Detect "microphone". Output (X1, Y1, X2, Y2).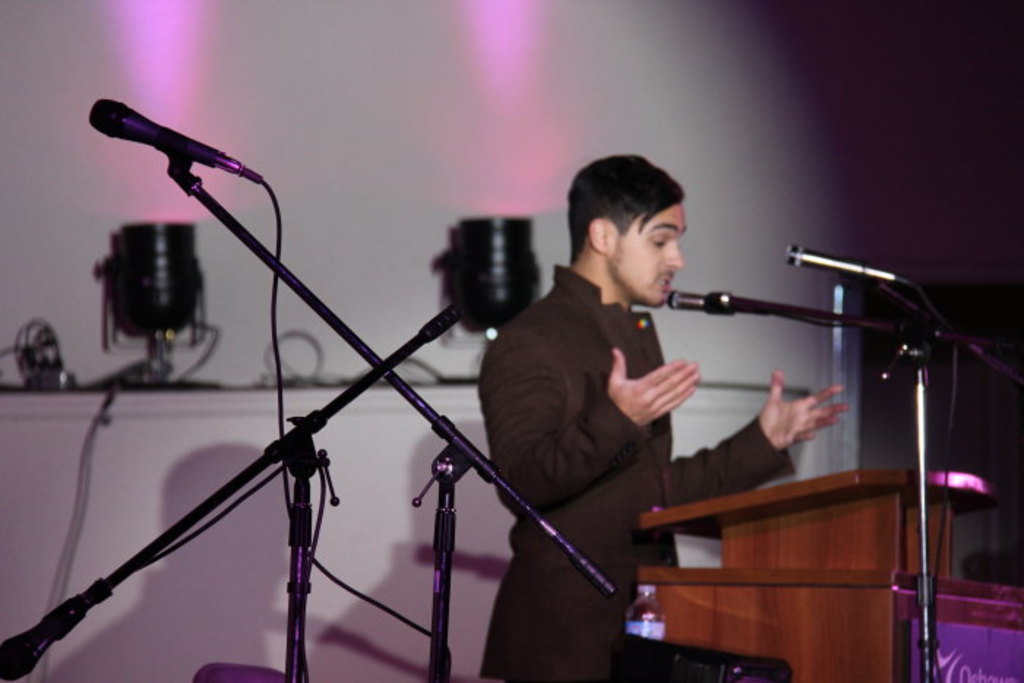
(786, 244, 920, 288).
